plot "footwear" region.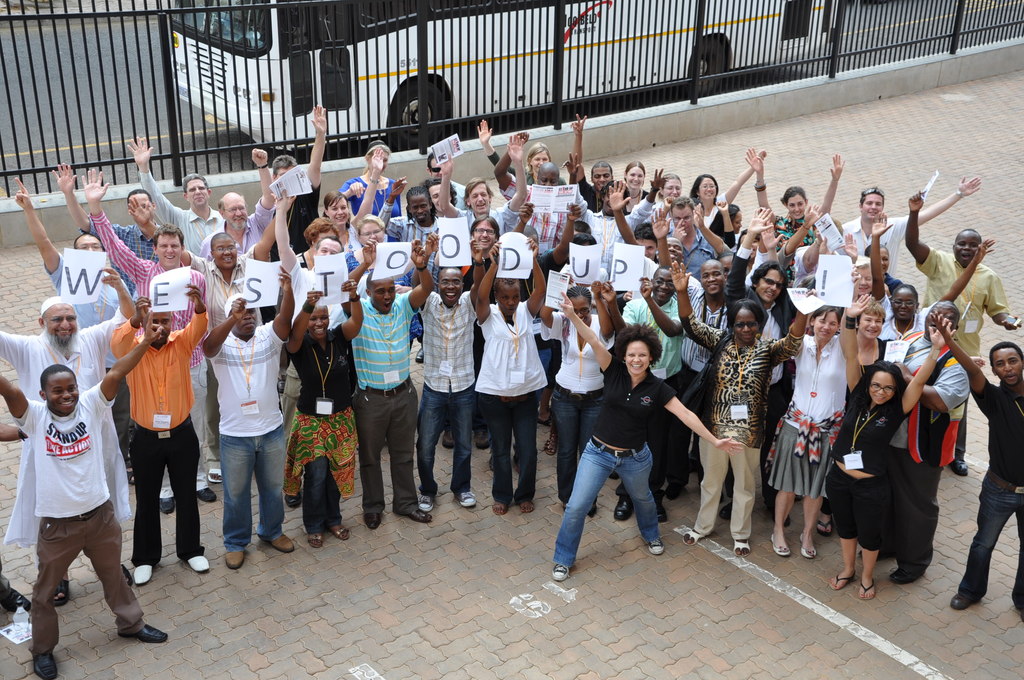
Plotted at box=[3, 584, 31, 616].
